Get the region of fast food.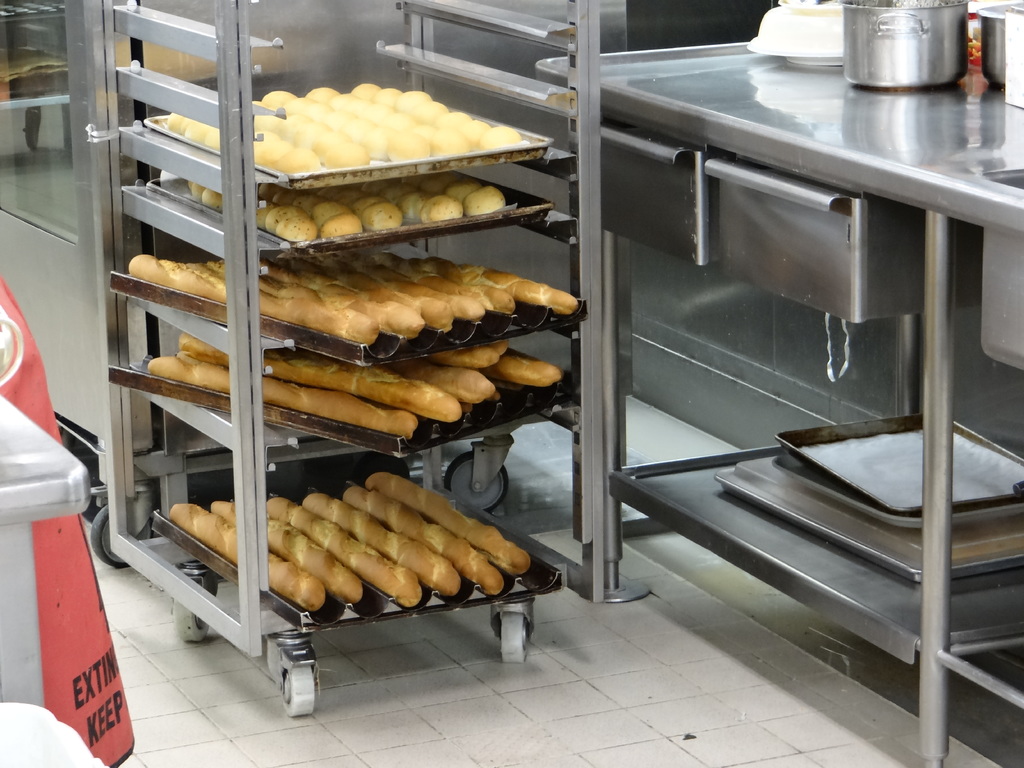
locate(462, 121, 479, 143).
